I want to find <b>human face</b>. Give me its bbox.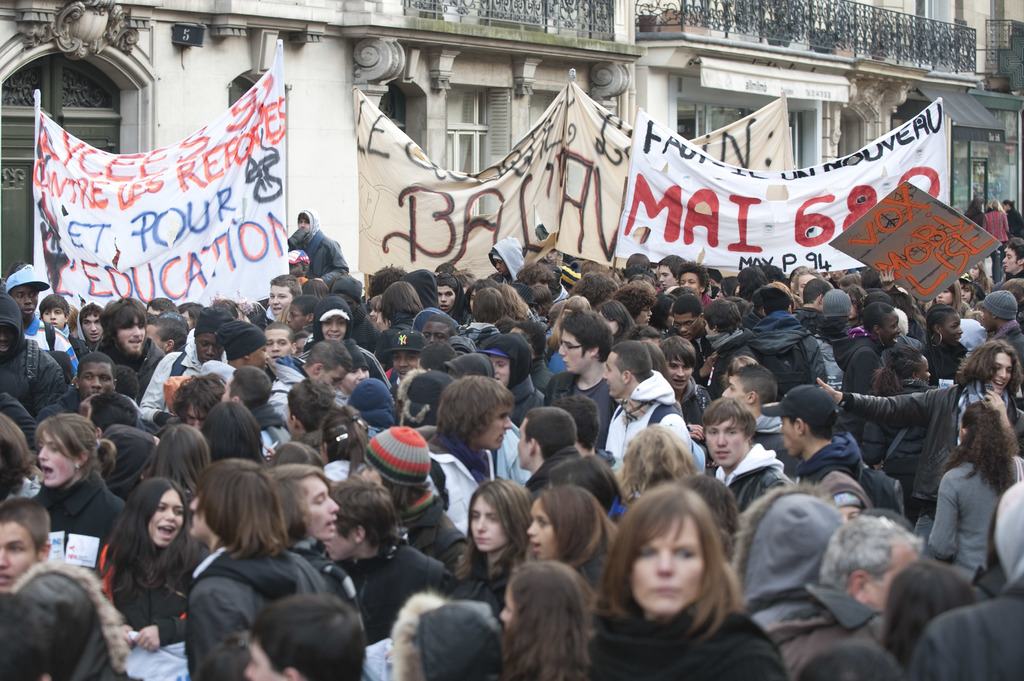
[288,305,309,332].
